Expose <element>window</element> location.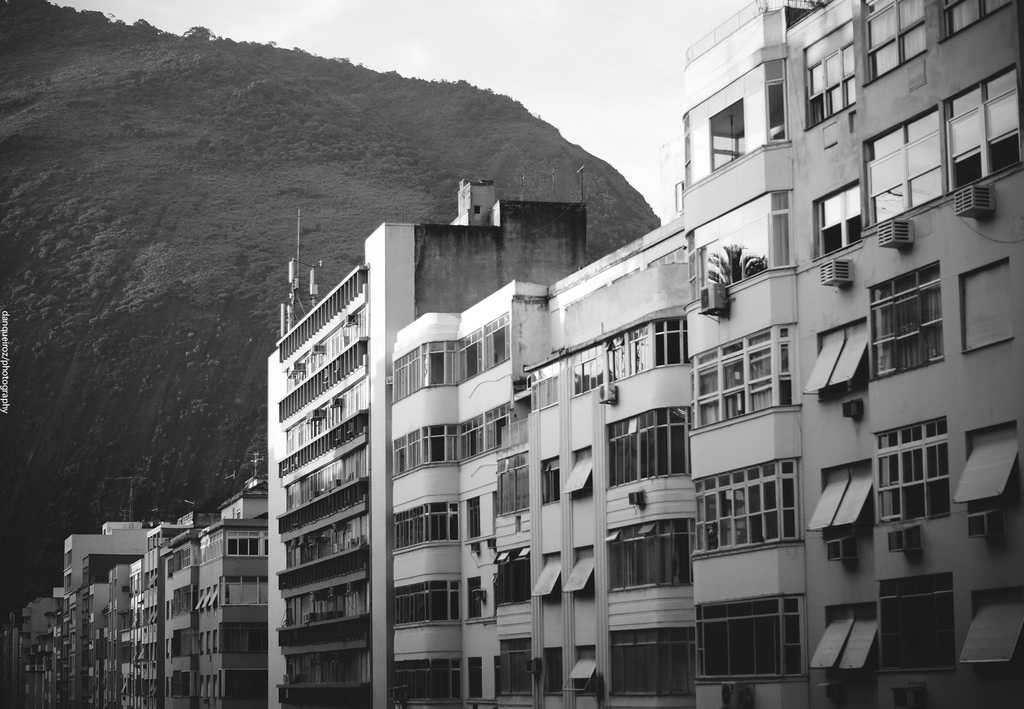
Exposed at select_region(168, 547, 191, 575).
